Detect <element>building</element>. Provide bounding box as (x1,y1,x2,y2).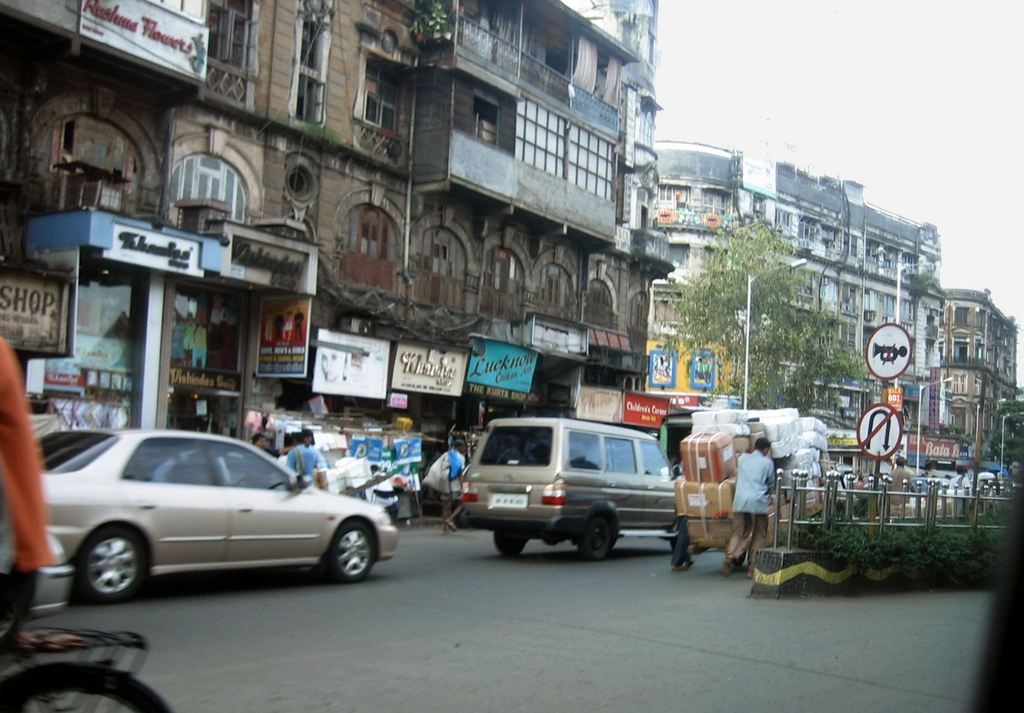
(949,294,1019,446).
